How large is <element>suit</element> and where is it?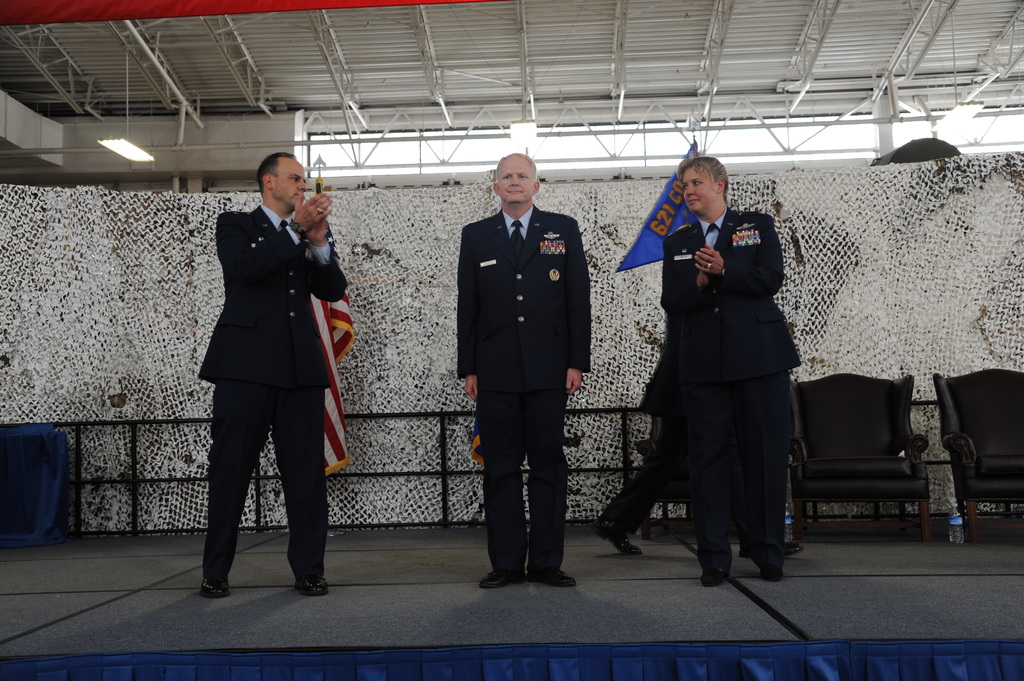
Bounding box: 601:357:785:550.
